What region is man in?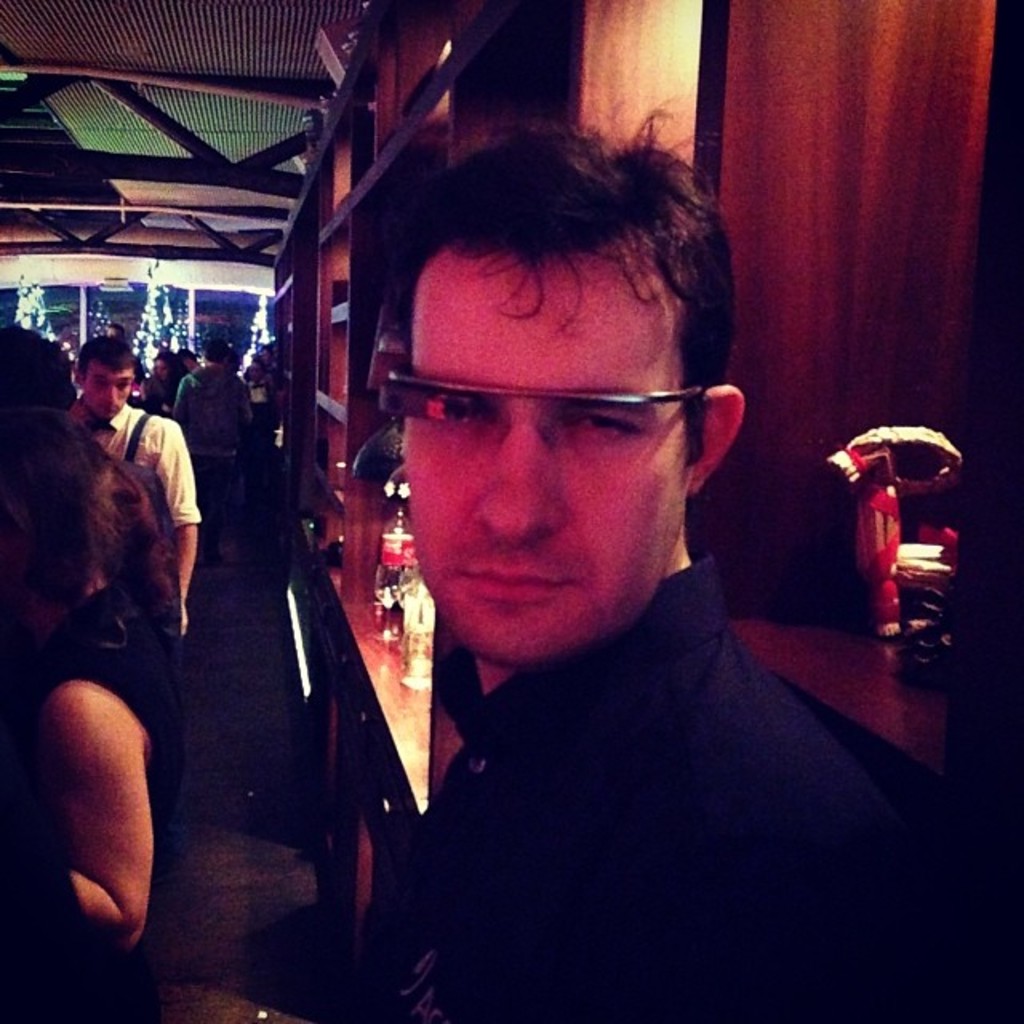
<bbox>264, 342, 282, 366</bbox>.
